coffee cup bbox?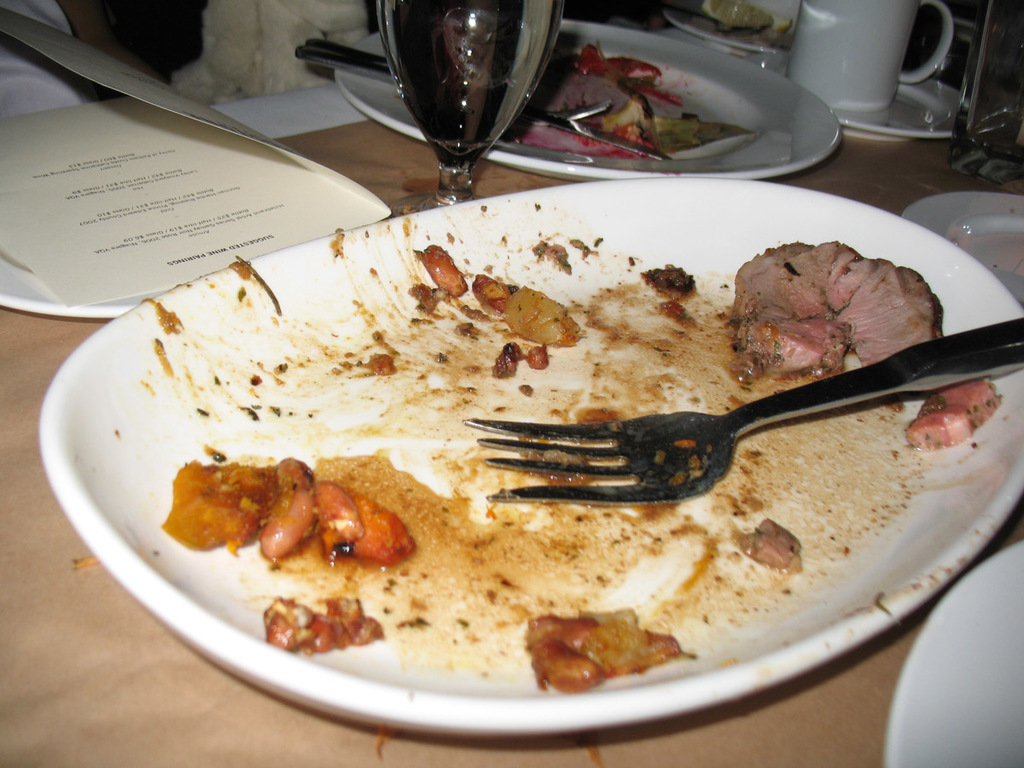
[782,0,957,108]
